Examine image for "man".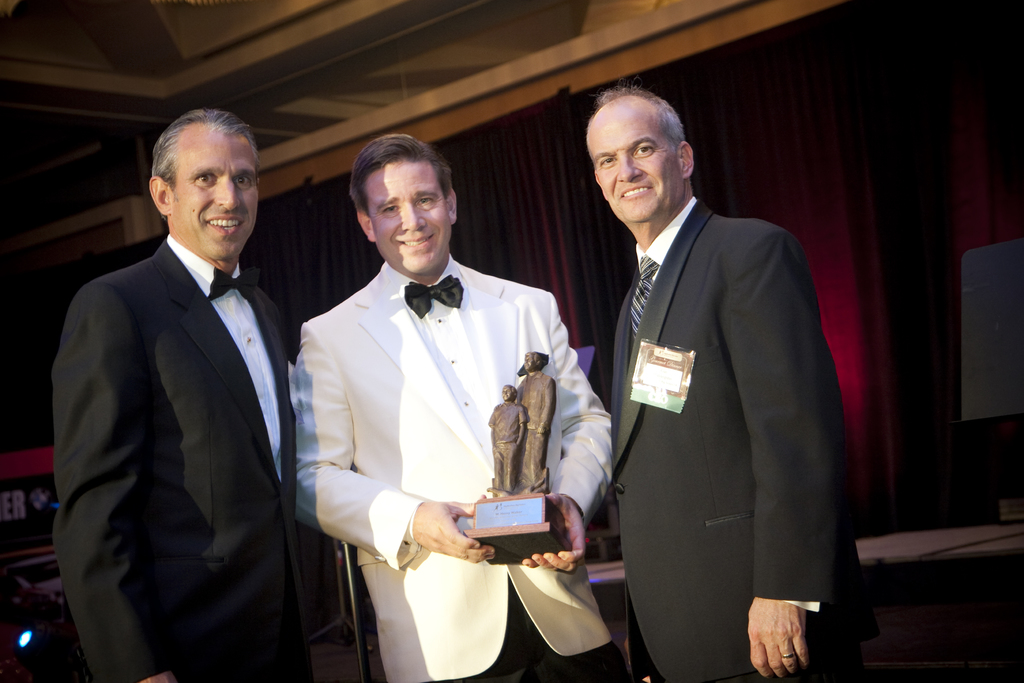
Examination result: rect(286, 131, 631, 682).
